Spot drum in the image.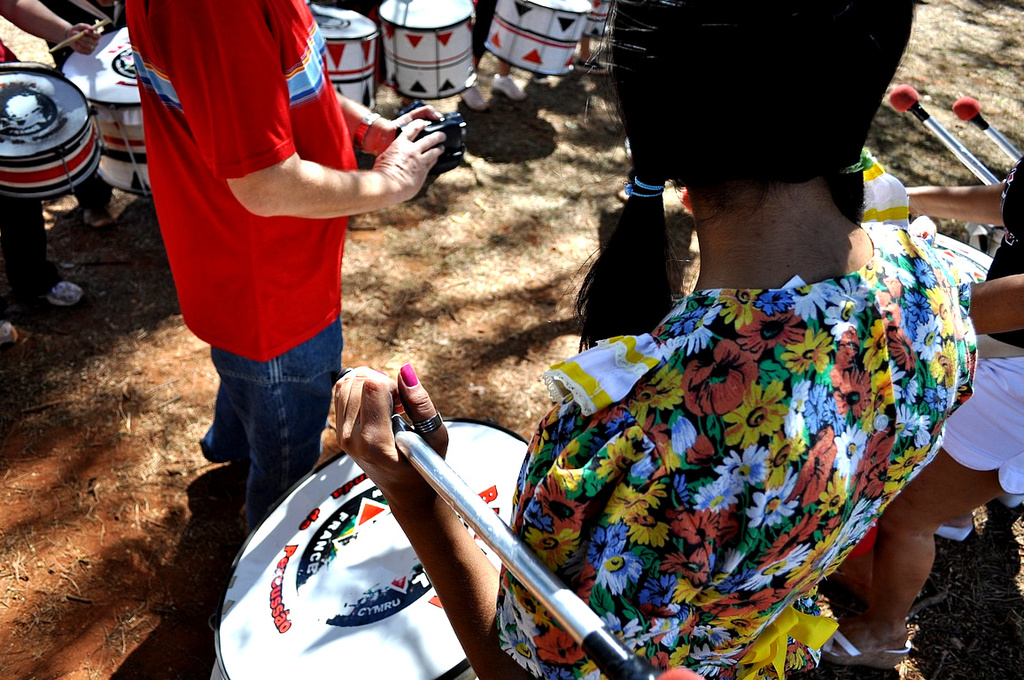
drum found at 0 59 102 199.
